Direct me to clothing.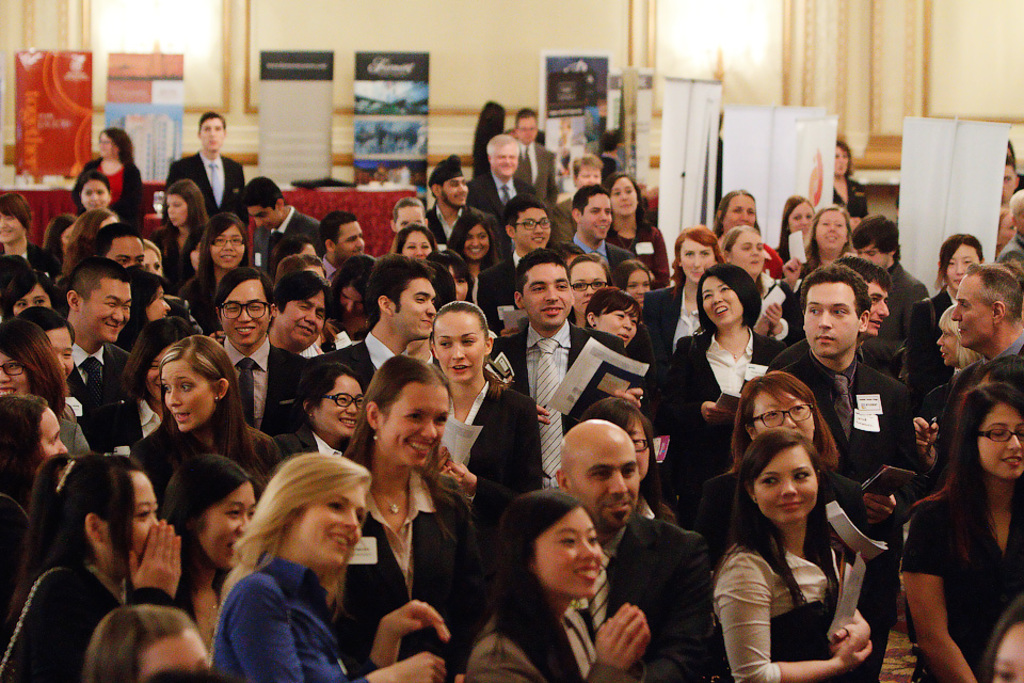
Direction: <box>220,571,353,682</box>.
